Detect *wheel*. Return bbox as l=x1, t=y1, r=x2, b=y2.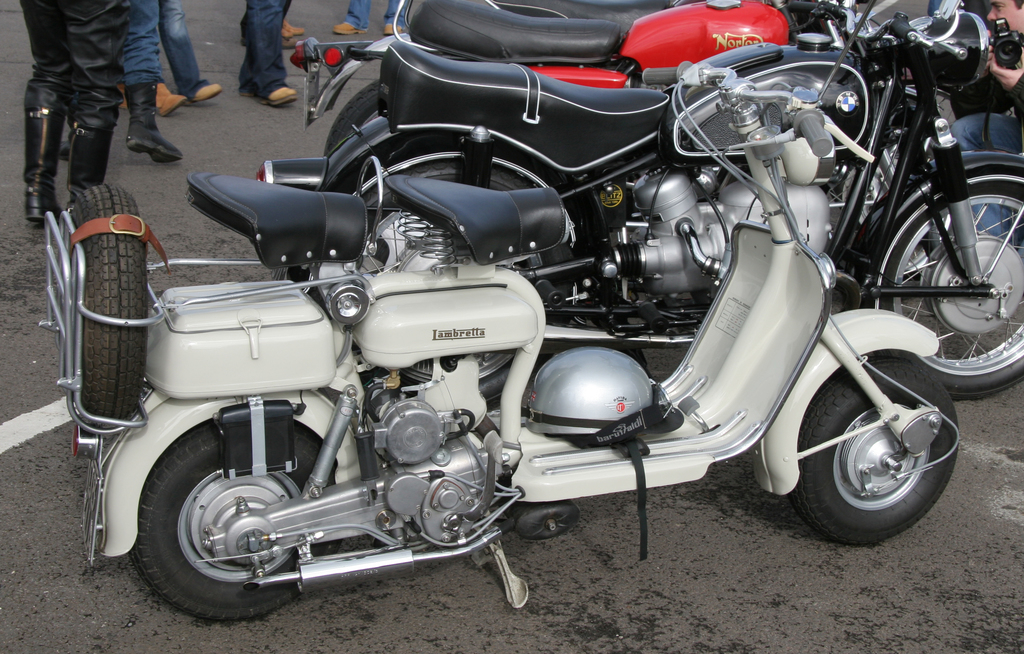
l=872, t=164, r=1023, b=404.
